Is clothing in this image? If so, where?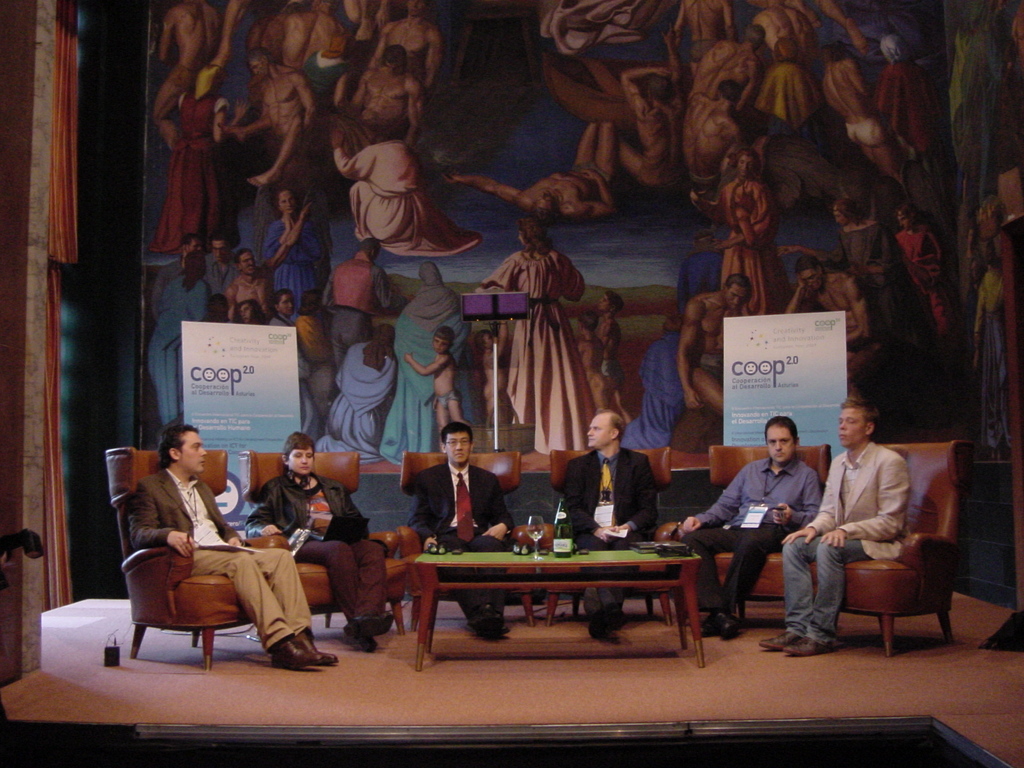
Yes, at [248, 476, 384, 624].
